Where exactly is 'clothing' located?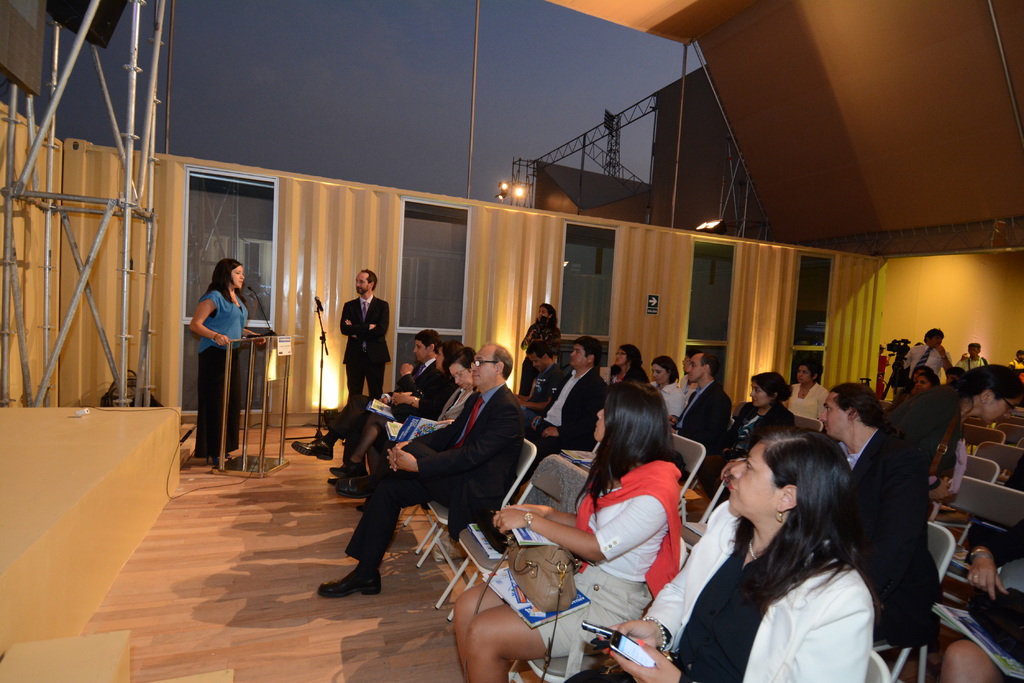
Its bounding box is (left=470, top=447, right=686, bottom=682).
